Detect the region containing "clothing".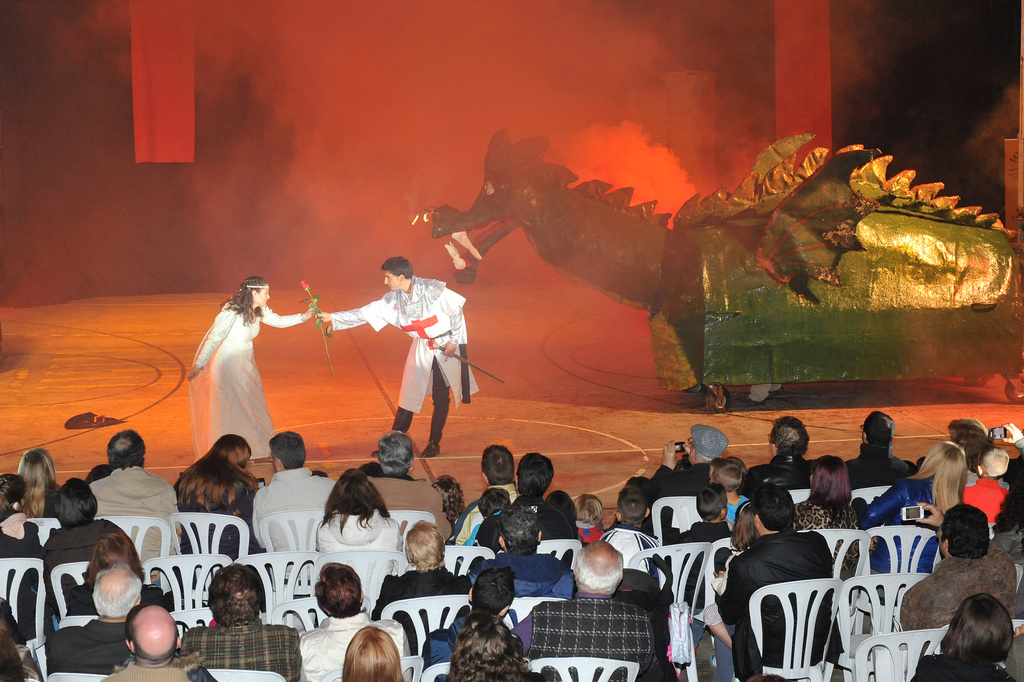
[left=493, top=496, right=533, bottom=544].
